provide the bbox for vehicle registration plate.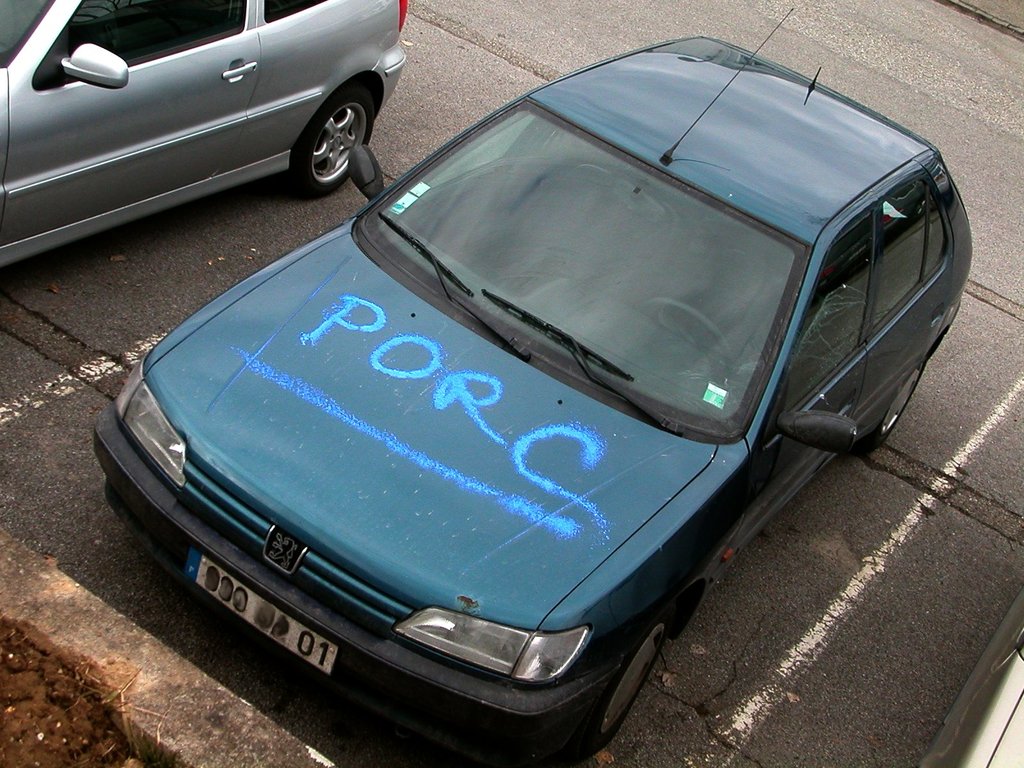
193 553 339 678.
